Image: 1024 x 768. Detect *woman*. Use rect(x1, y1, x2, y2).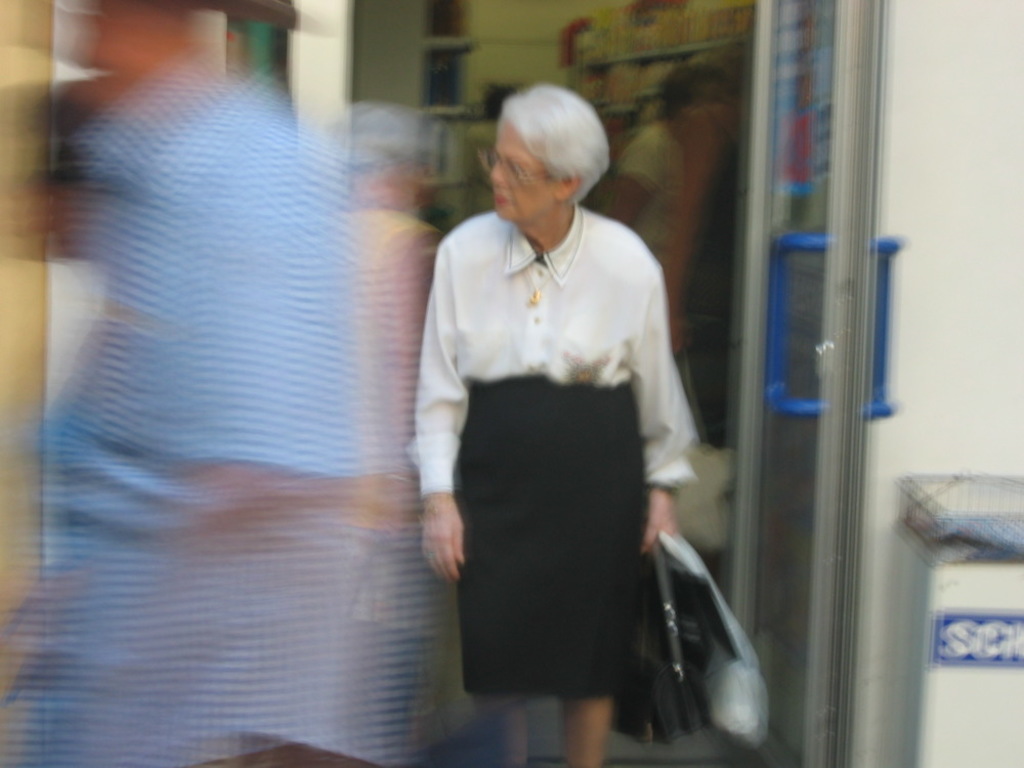
rect(401, 59, 725, 767).
